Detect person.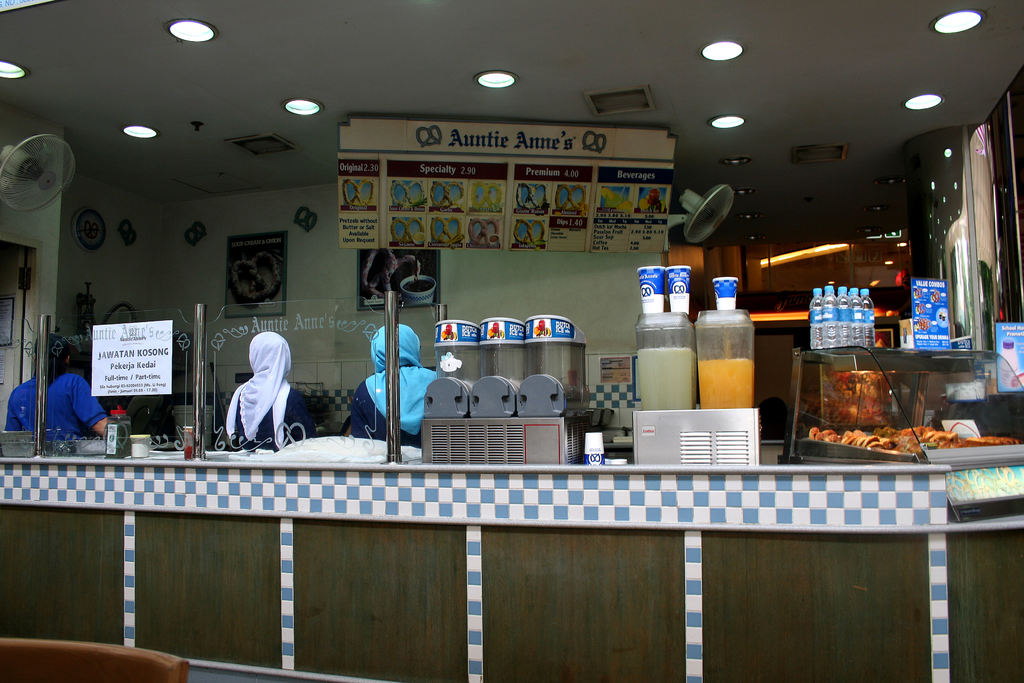
Detected at (218,321,297,465).
